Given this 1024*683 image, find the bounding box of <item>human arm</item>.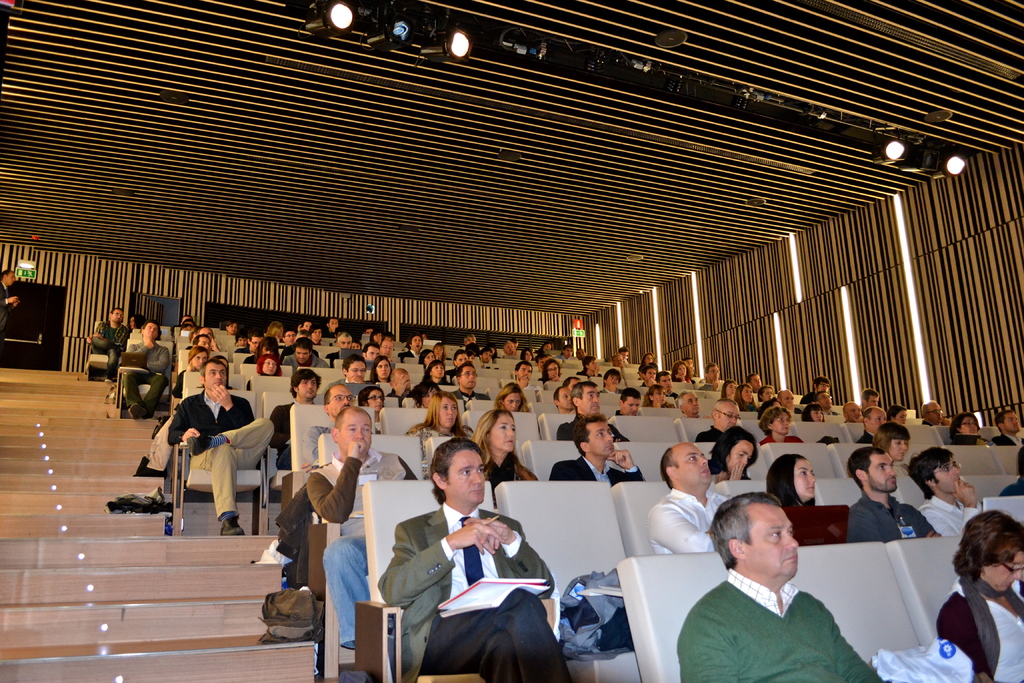
BBox(330, 323, 336, 337).
